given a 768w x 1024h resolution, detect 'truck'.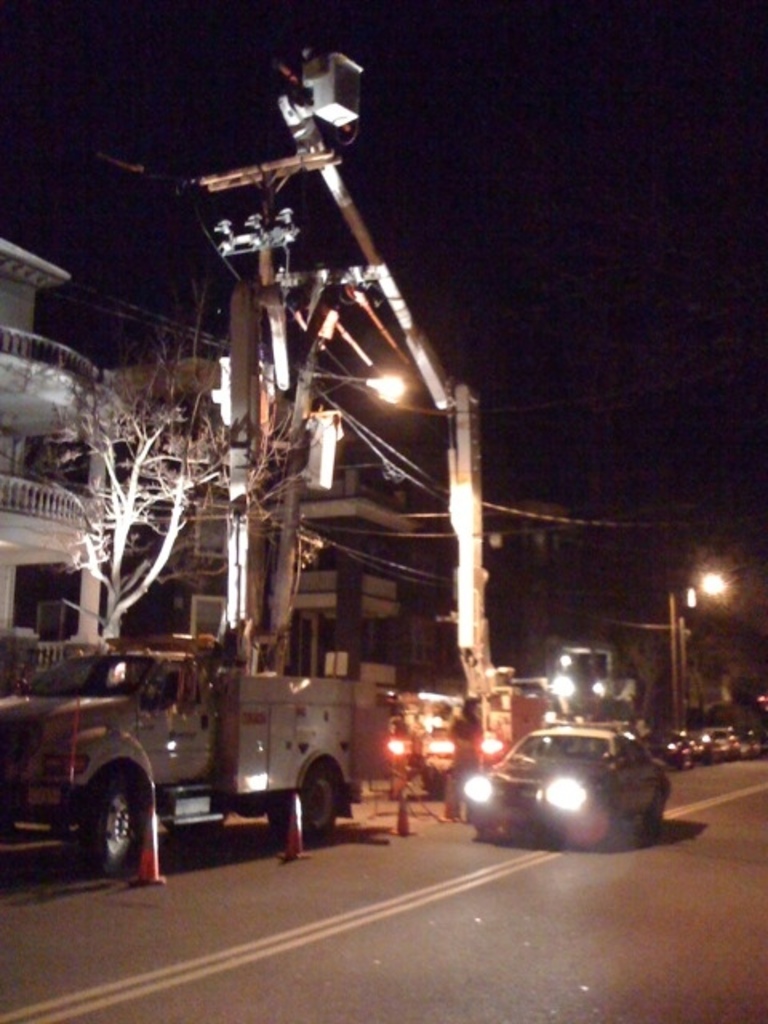
pyautogui.locateOnScreen(13, 646, 422, 861).
